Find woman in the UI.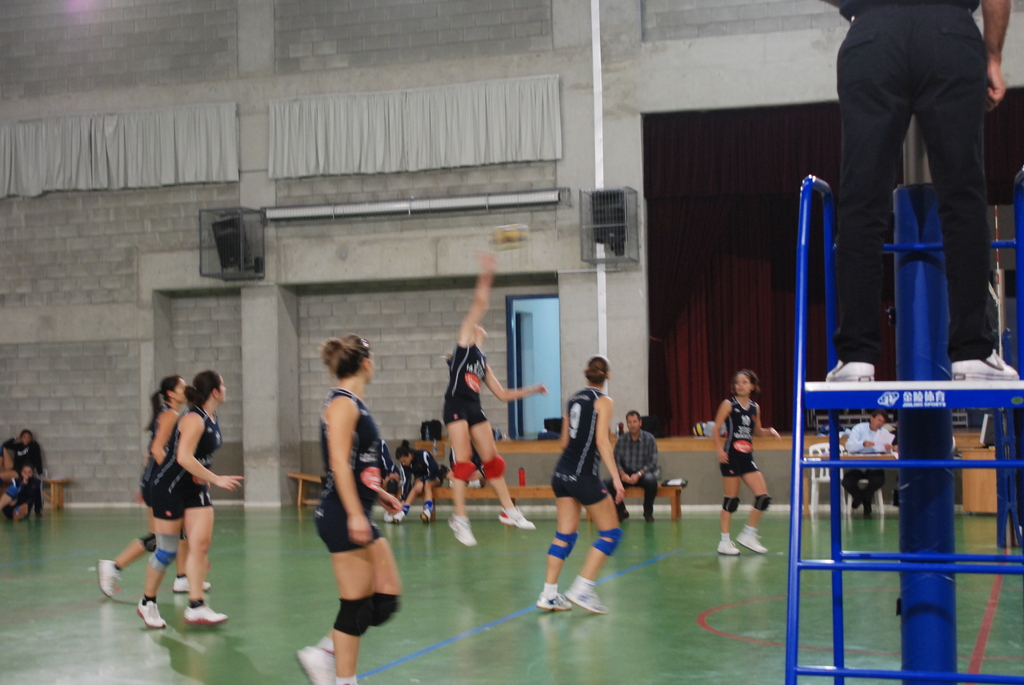
UI element at bbox(430, 246, 552, 551).
